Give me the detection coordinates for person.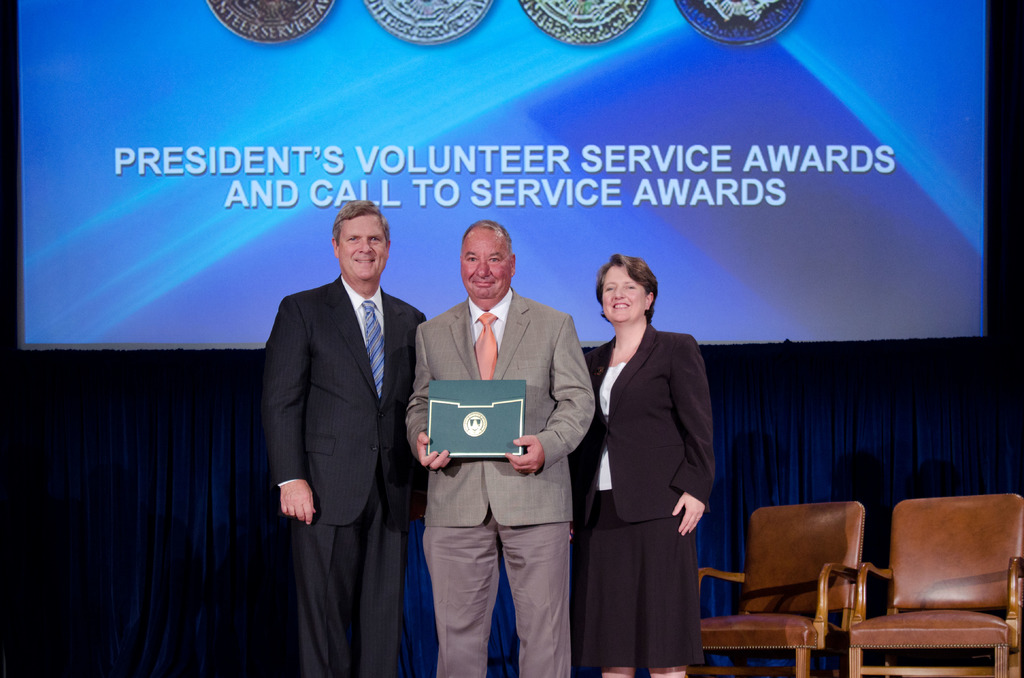
[left=253, top=201, right=429, bottom=677].
